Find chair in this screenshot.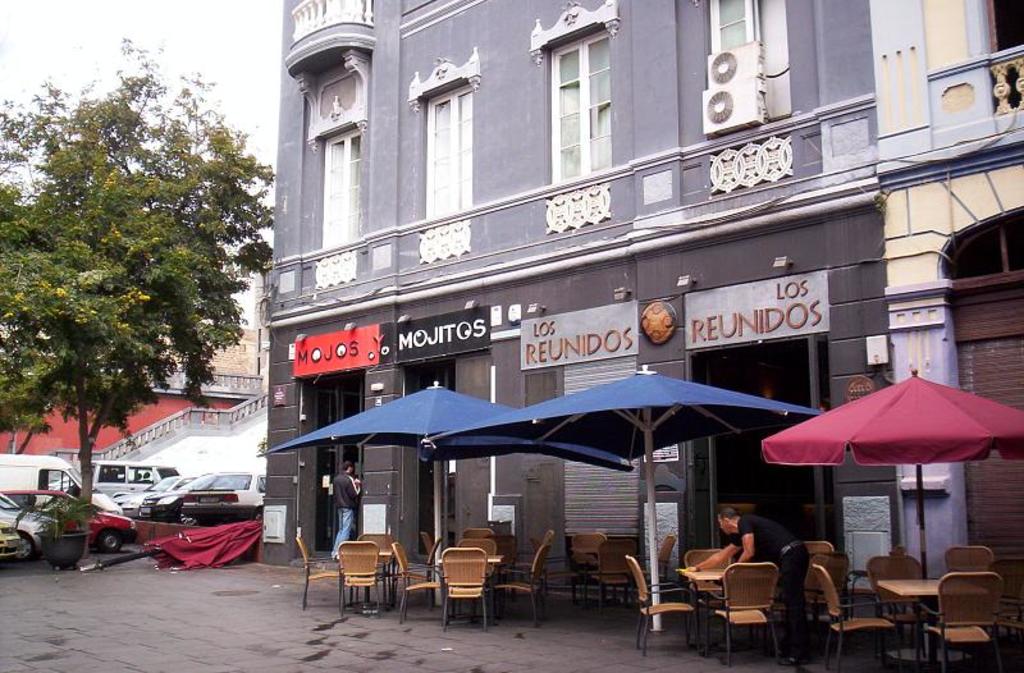
The bounding box for chair is <box>623,555,701,658</box>.
